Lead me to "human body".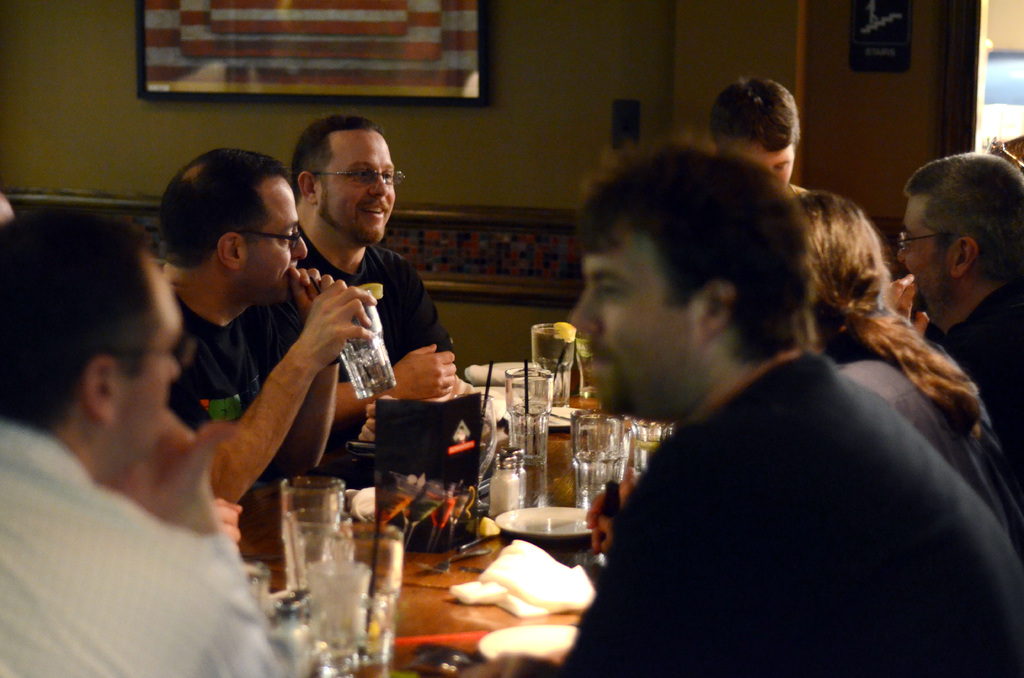
Lead to bbox=(0, 211, 308, 677).
